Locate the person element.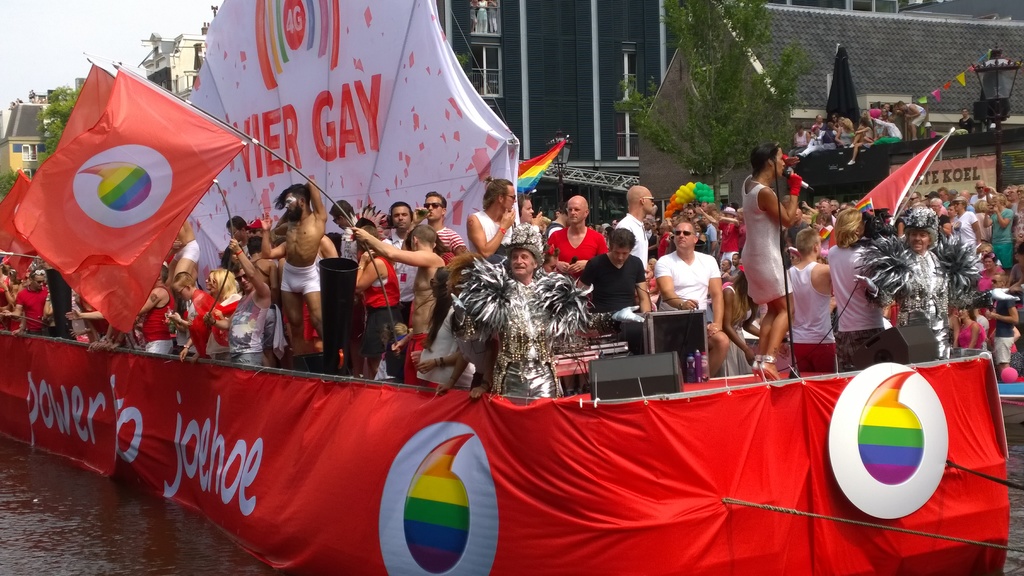
Element bbox: {"left": 350, "top": 220, "right": 445, "bottom": 380}.
